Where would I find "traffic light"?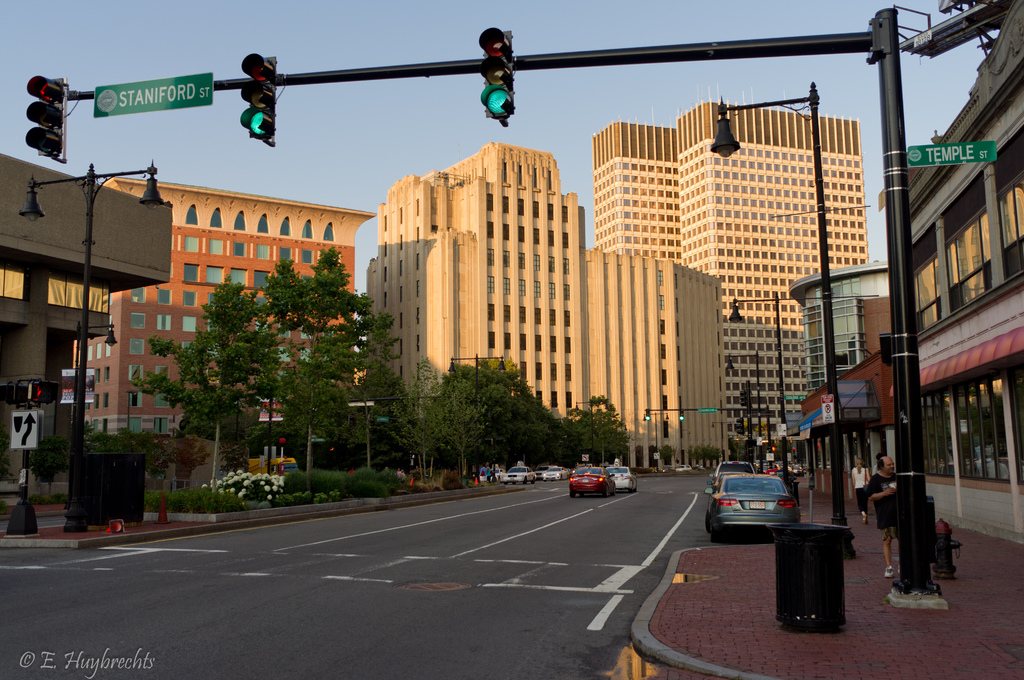
At region(480, 27, 515, 128).
